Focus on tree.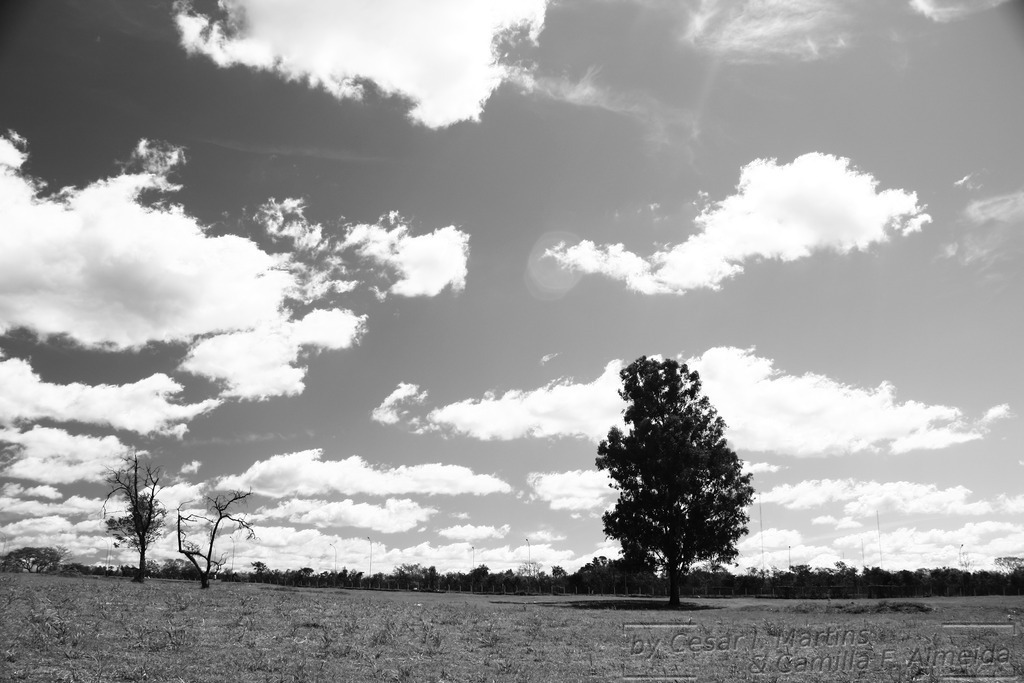
Focused at box=[97, 443, 183, 580].
